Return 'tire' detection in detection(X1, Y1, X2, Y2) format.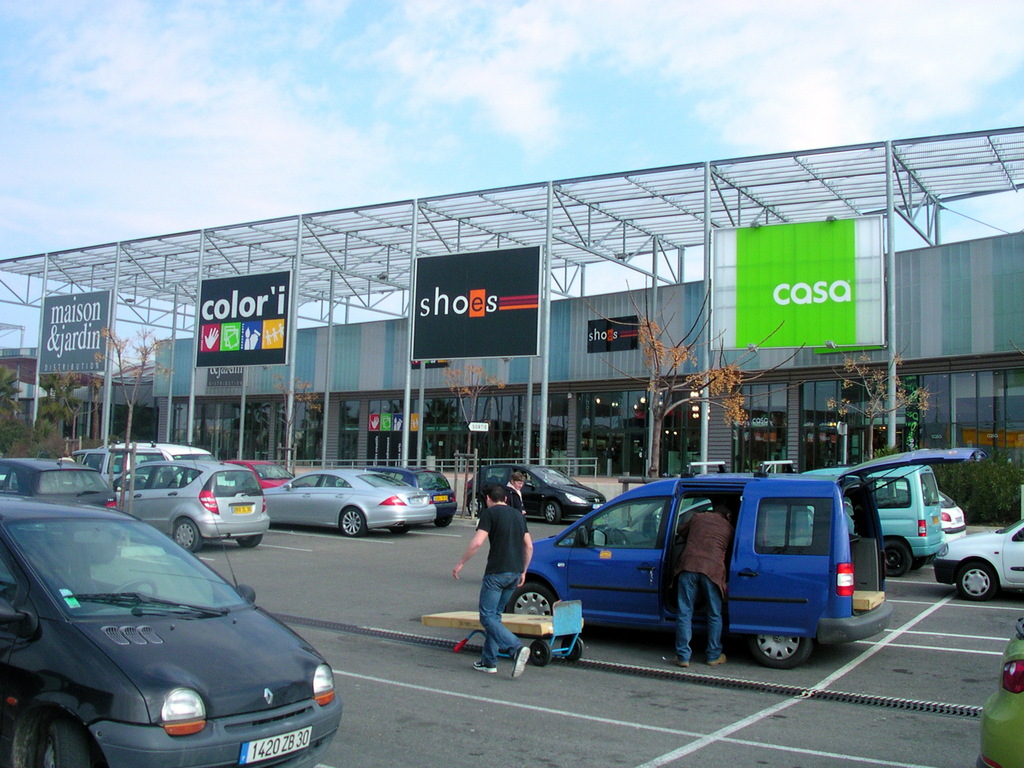
detection(237, 533, 262, 548).
